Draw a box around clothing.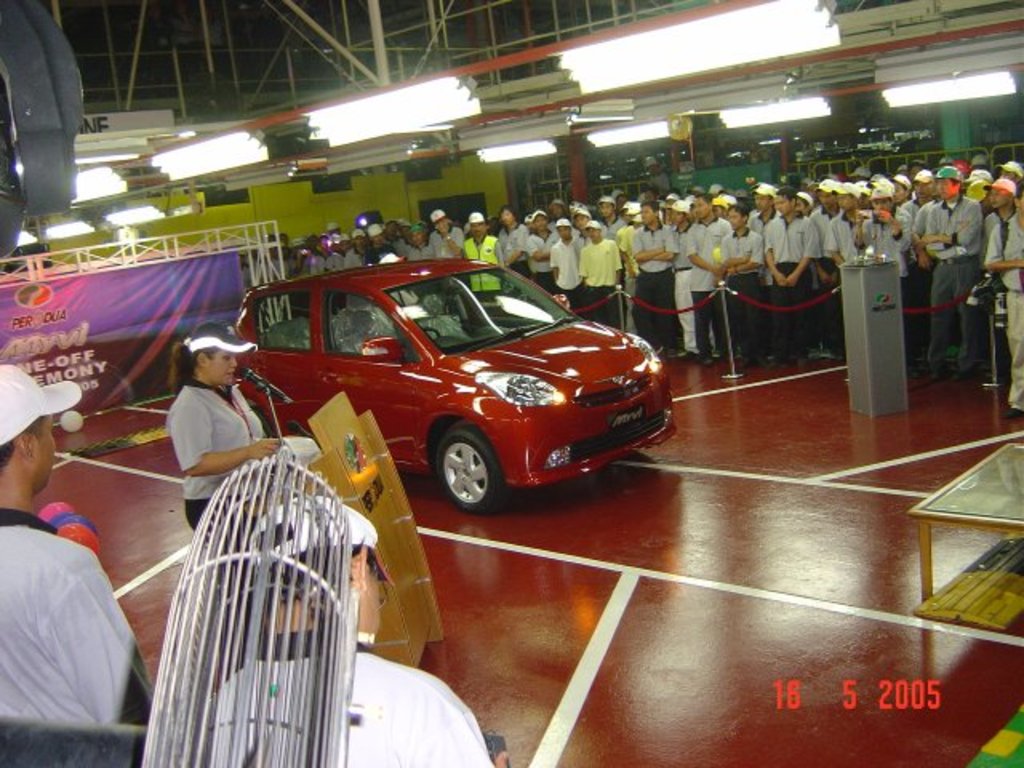
BBox(710, 230, 760, 349).
